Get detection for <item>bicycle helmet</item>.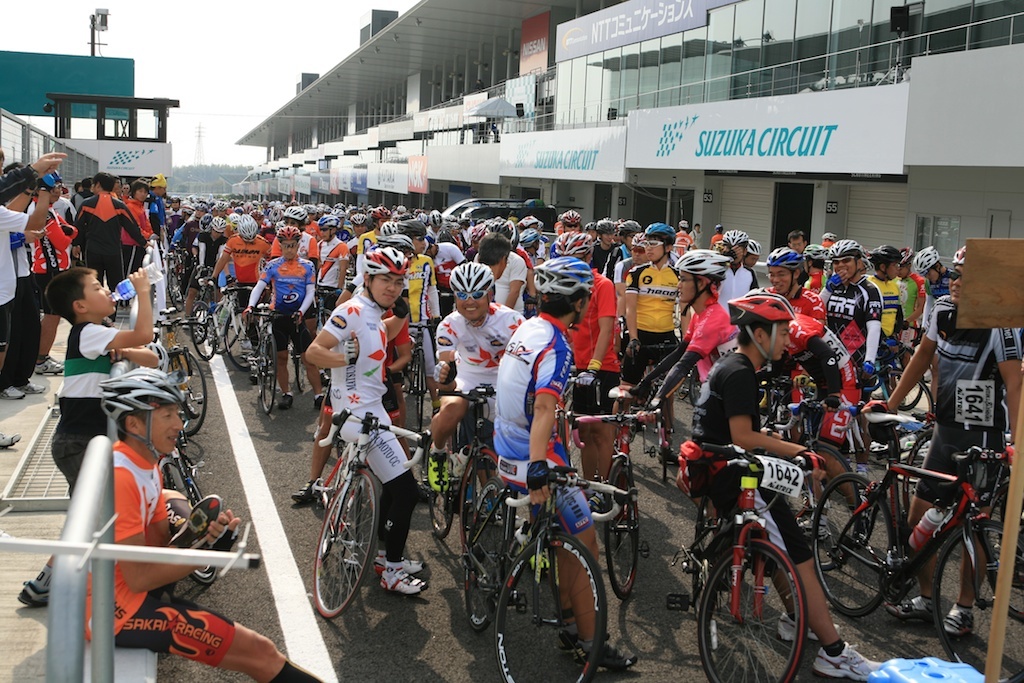
Detection: 518 226 536 255.
